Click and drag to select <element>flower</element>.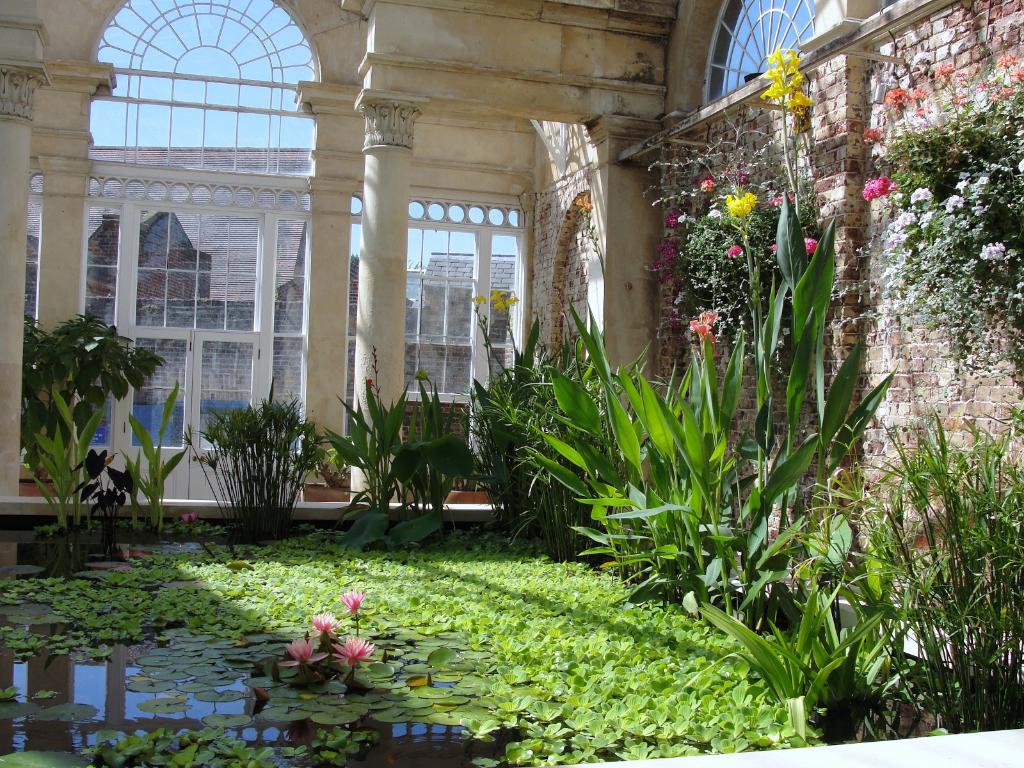
Selection: bbox(934, 58, 950, 78).
